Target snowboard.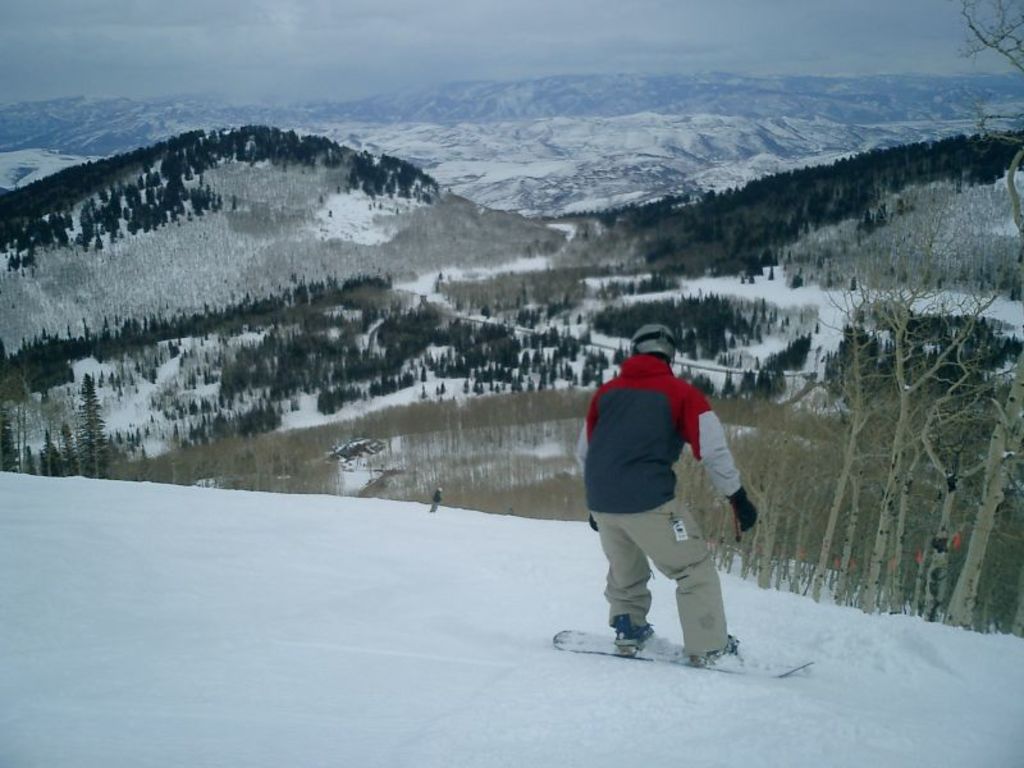
Target region: 549 613 814 678.
